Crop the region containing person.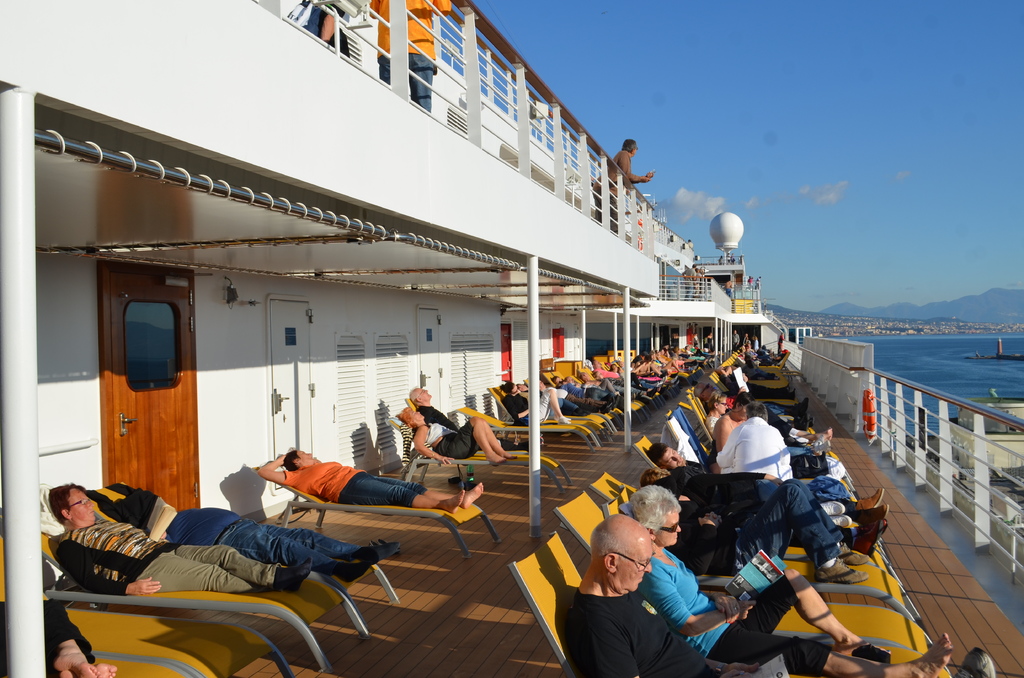
Crop region: [left=401, top=403, right=512, bottom=469].
